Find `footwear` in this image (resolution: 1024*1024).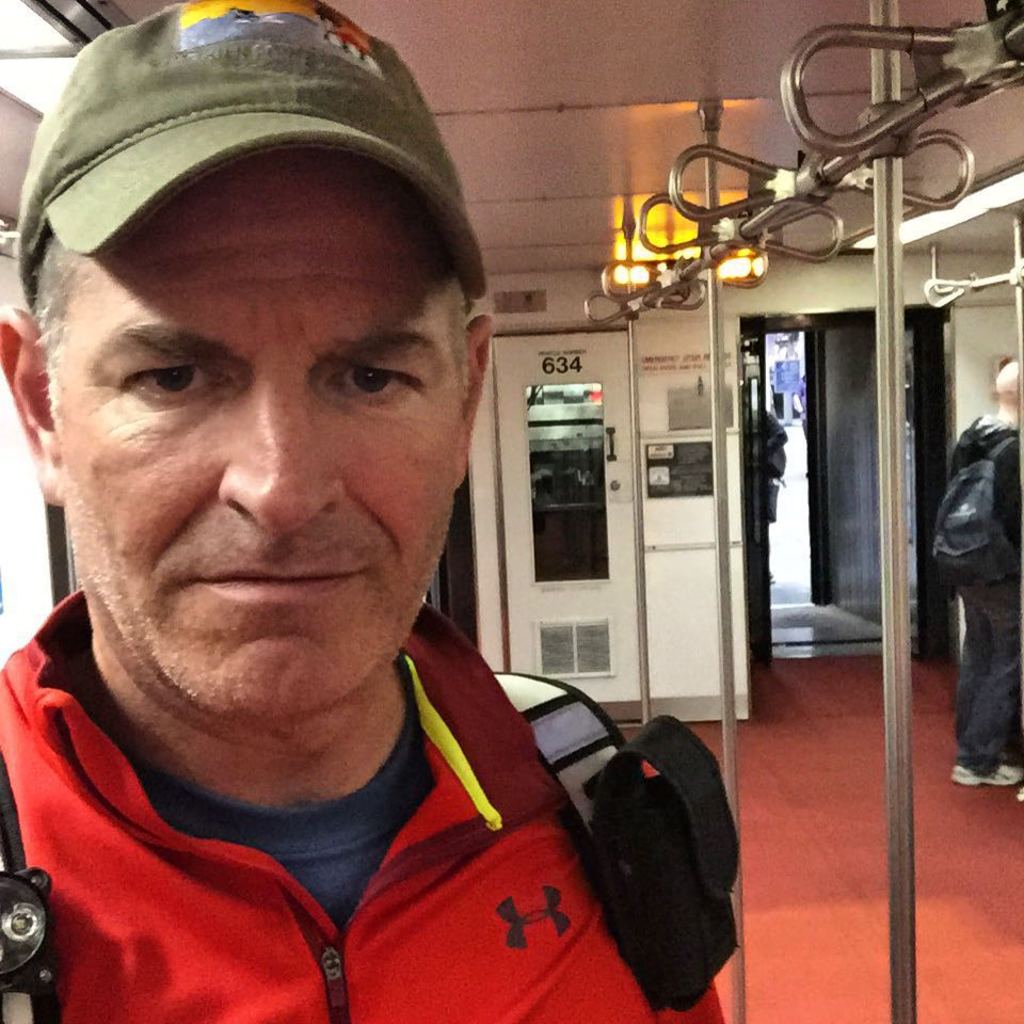
box=[948, 755, 1021, 786].
